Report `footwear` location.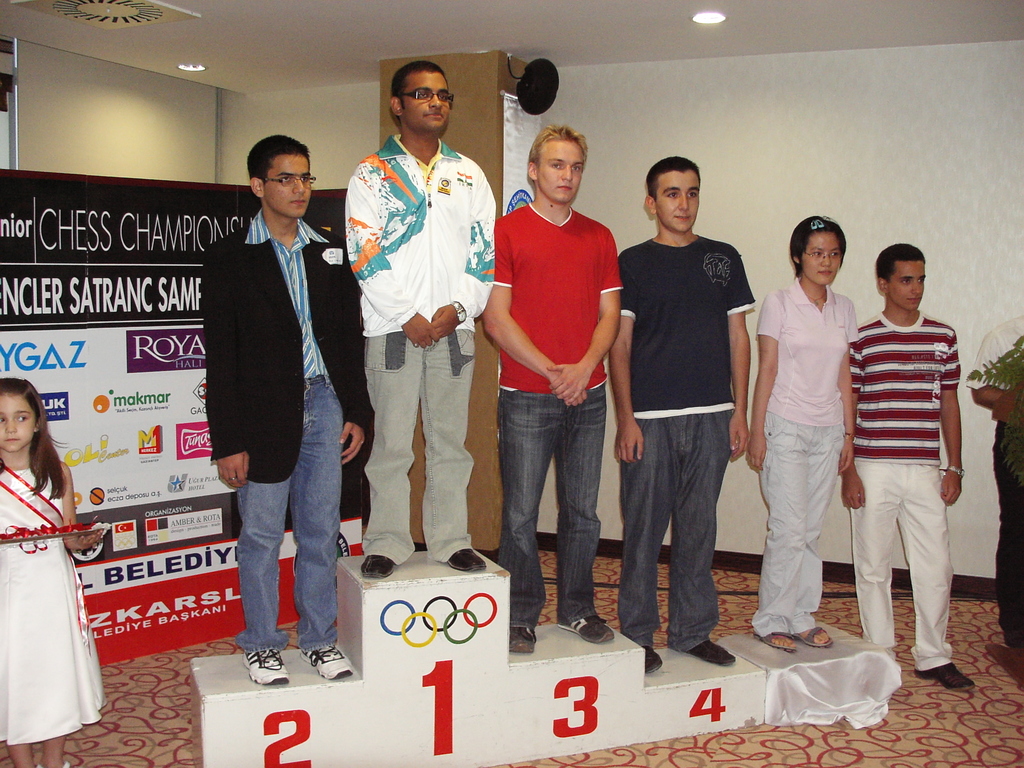
Report: {"left": 922, "top": 664, "right": 975, "bottom": 693}.
